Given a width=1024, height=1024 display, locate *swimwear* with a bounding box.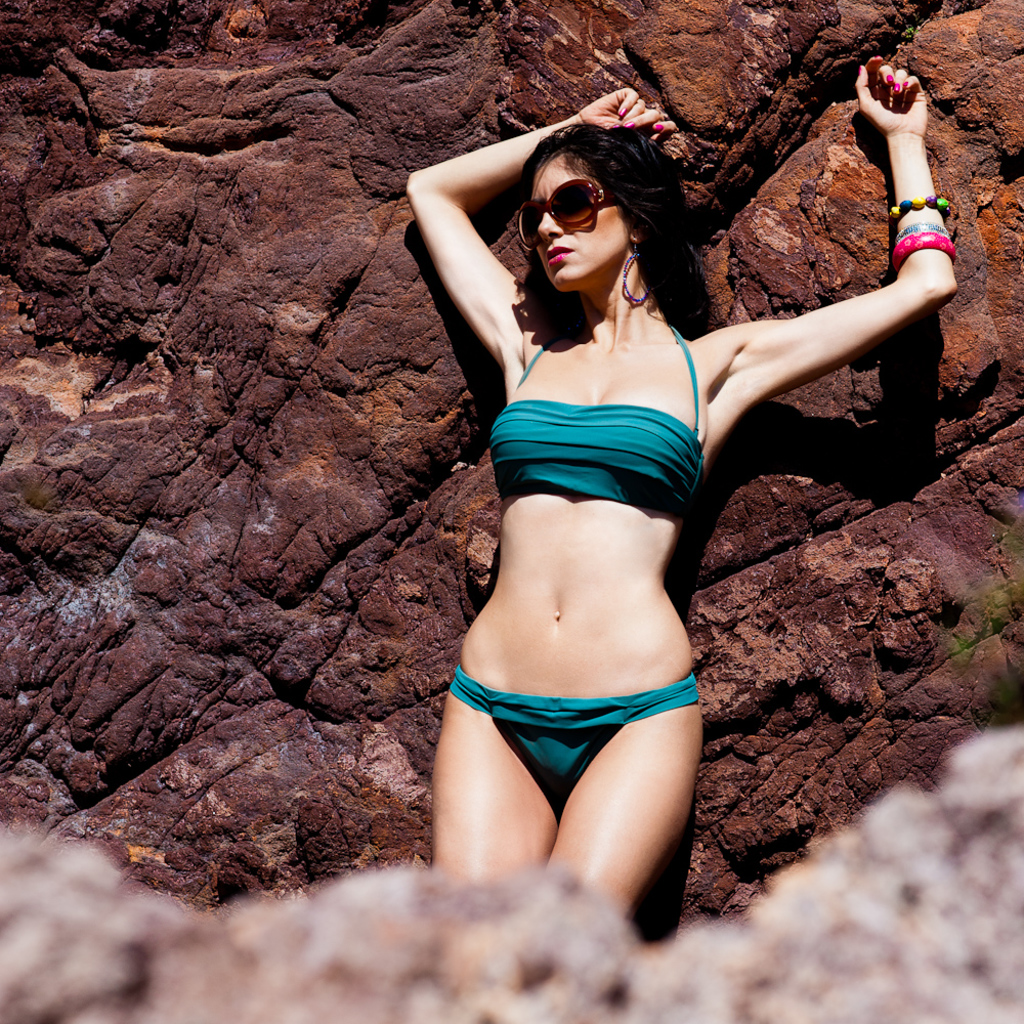
Located: (x1=492, y1=318, x2=701, y2=524).
